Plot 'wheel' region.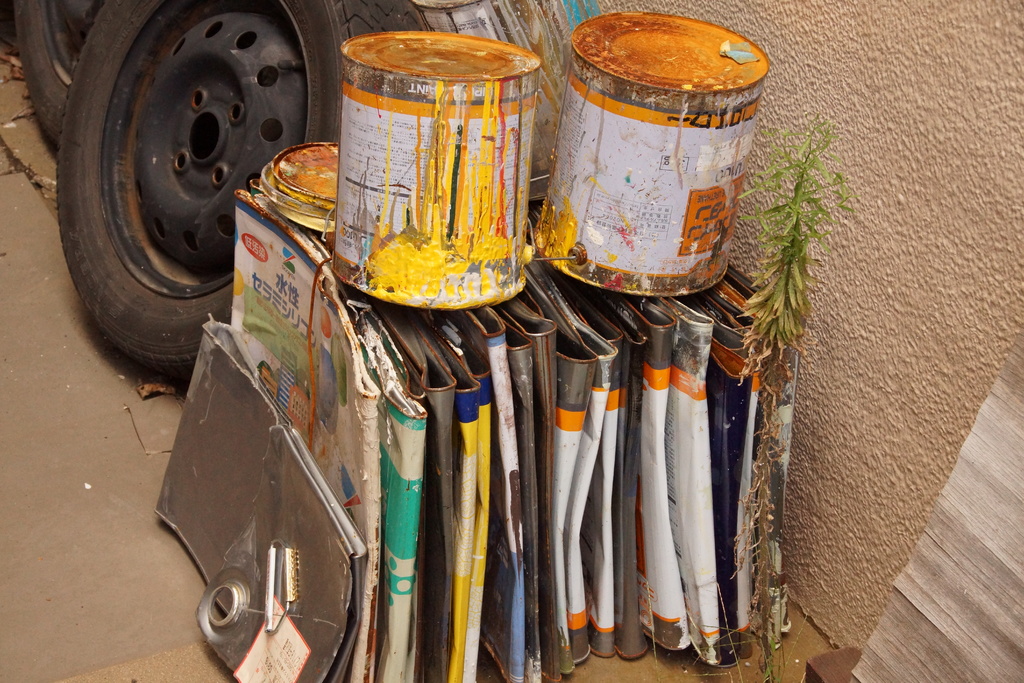
Plotted at 51 0 424 379.
